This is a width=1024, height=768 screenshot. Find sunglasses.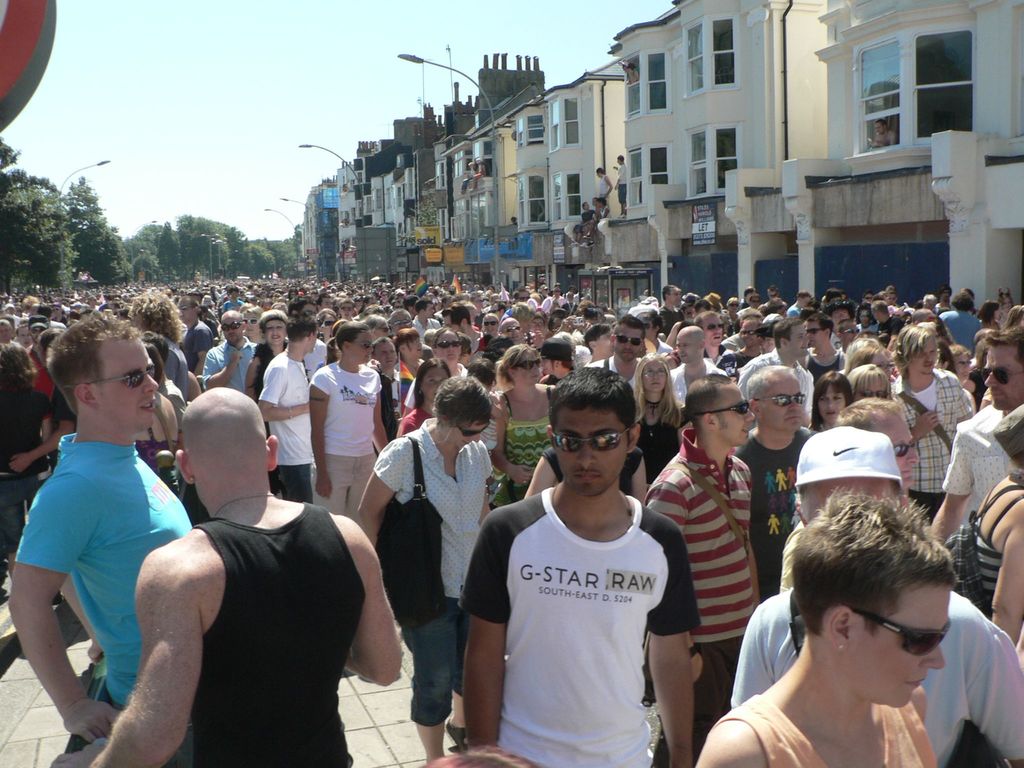
Bounding box: l=70, t=362, r=166, b=394.
